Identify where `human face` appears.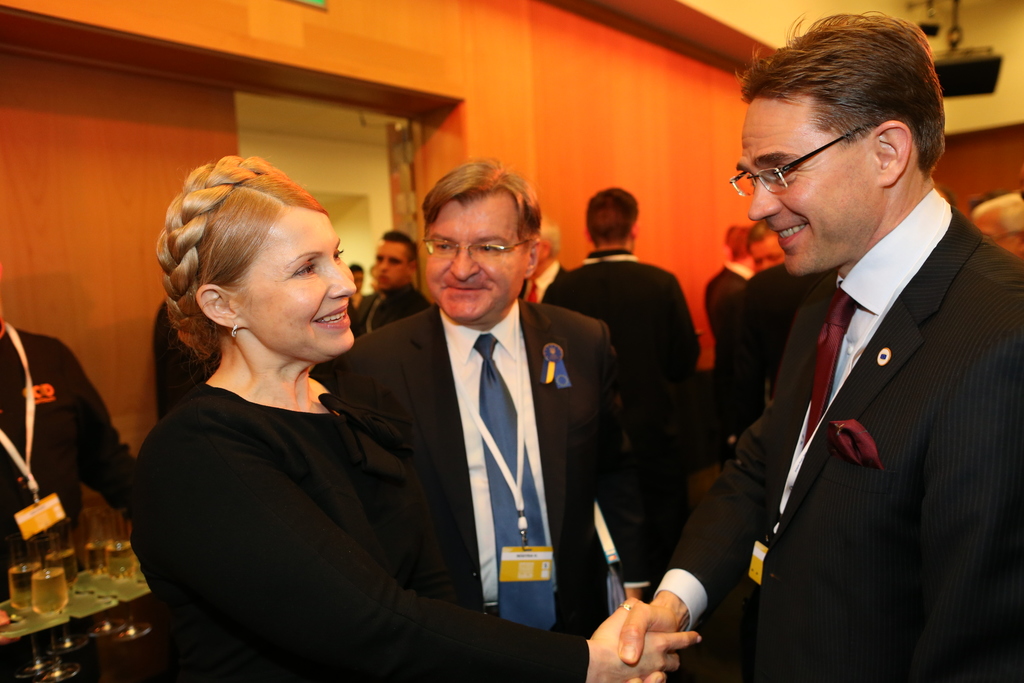
Appears at <region>372, 241, 412, 292</region>.
